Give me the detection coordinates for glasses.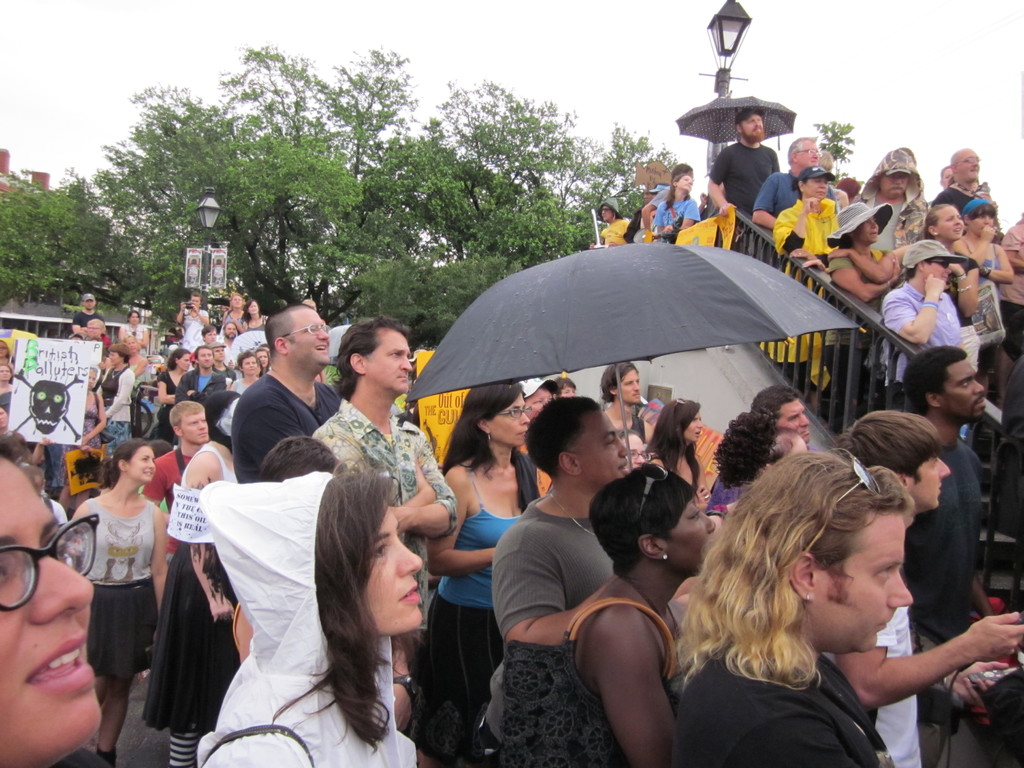
box=[493, 403, 534, 420].
